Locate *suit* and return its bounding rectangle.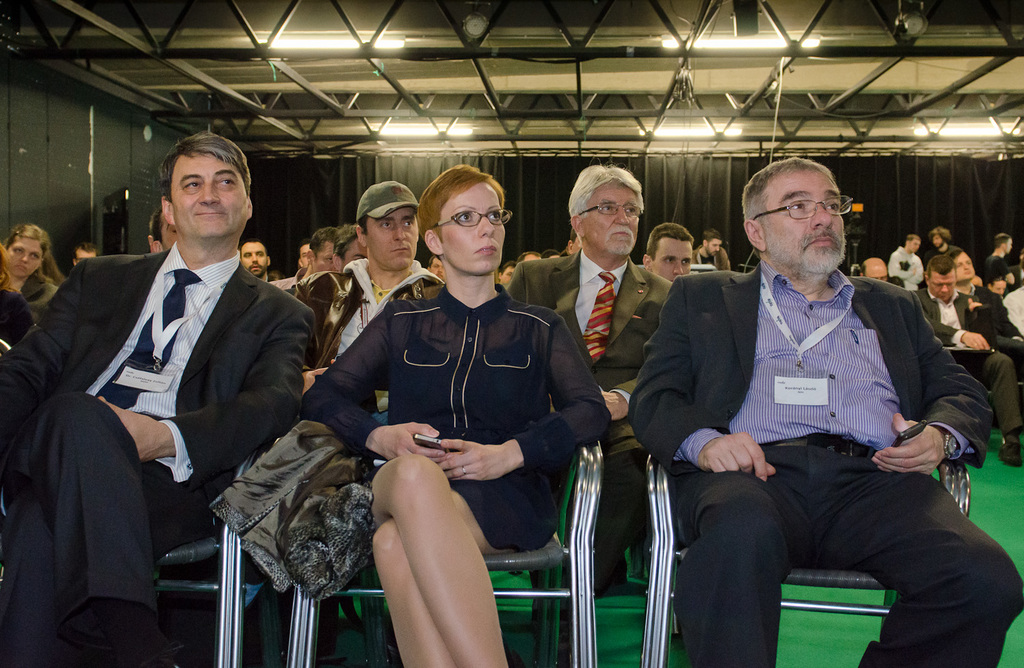
627, 257, 1023, 667.
